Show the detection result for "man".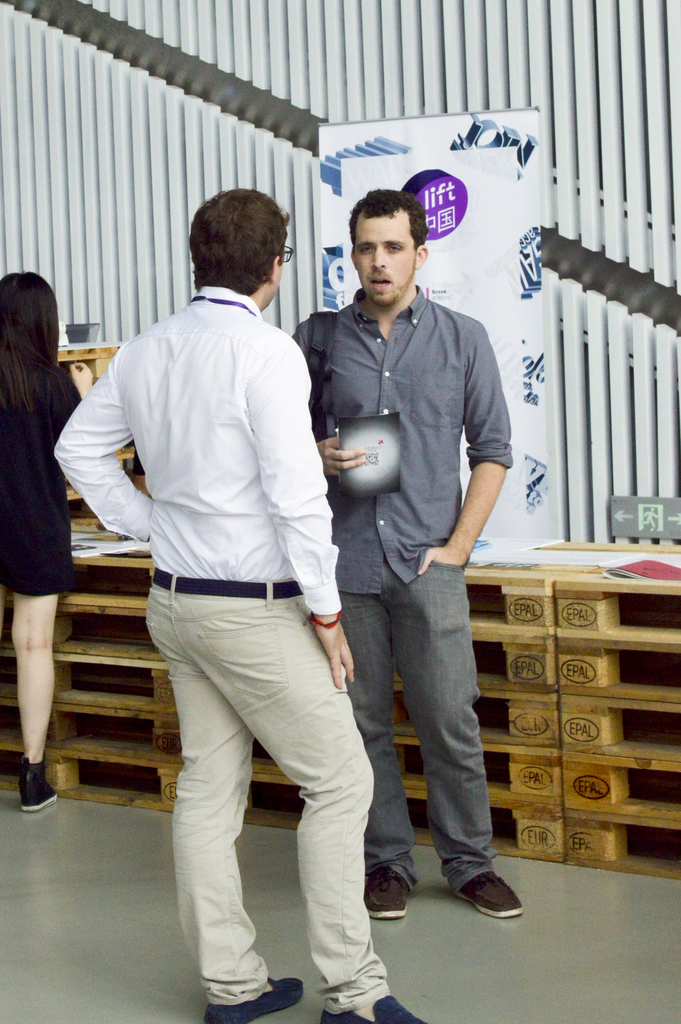
Rect(290, 184, 529, 920).
